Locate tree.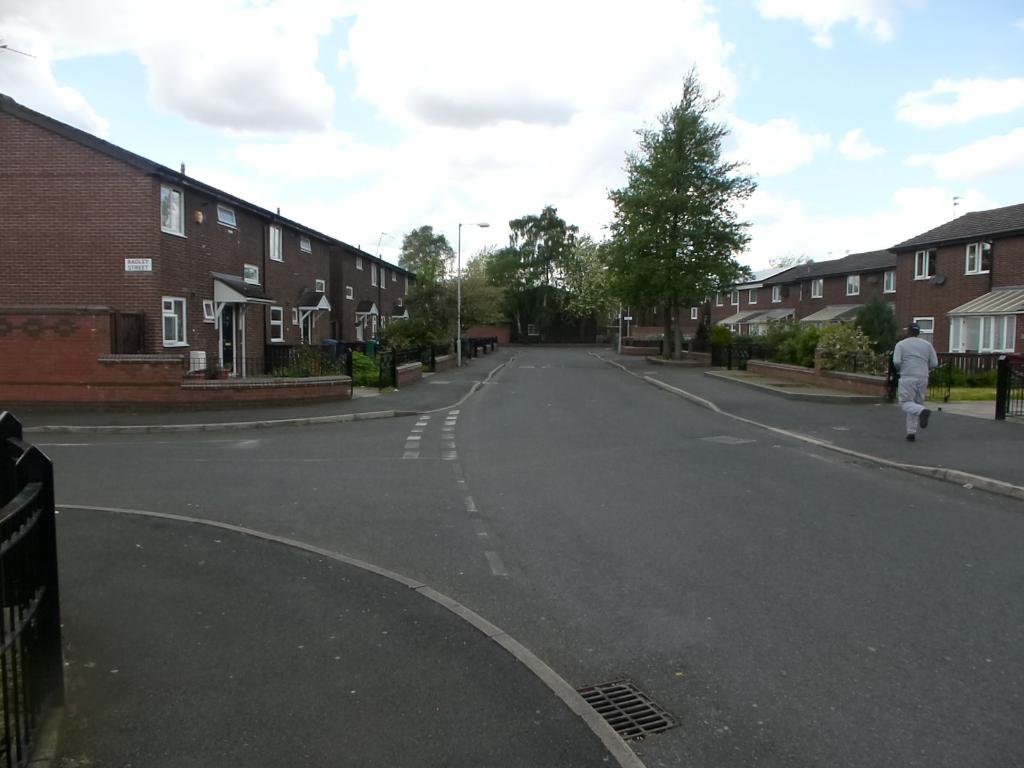
Bounding box: left=481, top=240, right=538, bottom=338.
